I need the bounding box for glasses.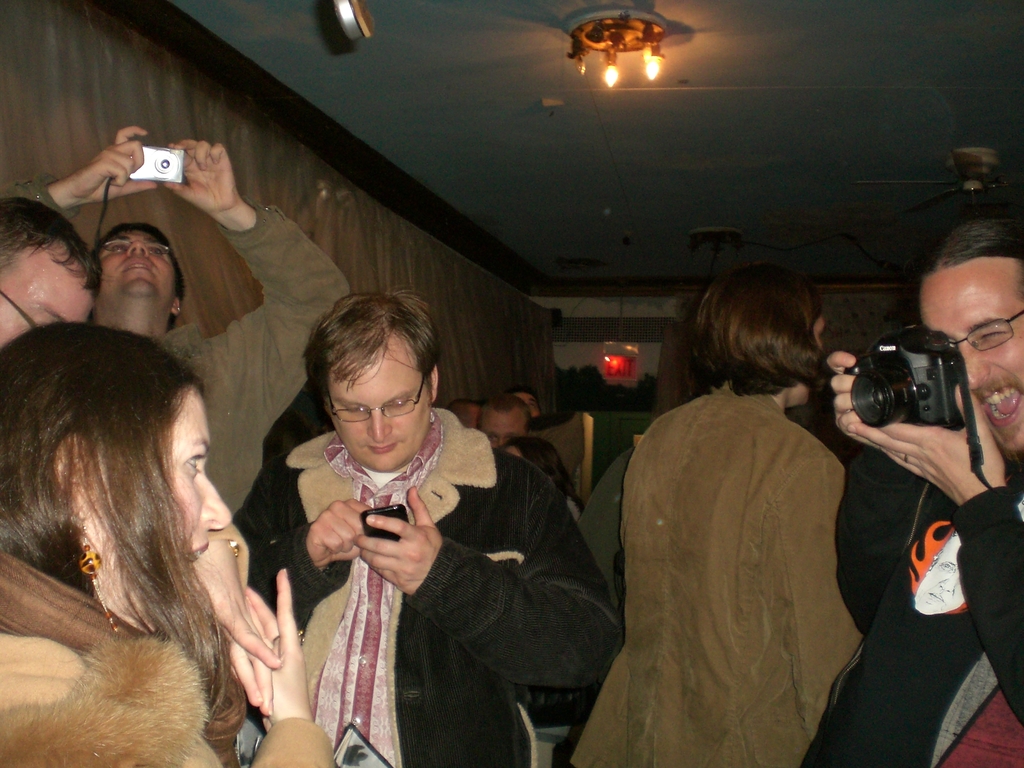
Here it is: 949,307,1023,355.
